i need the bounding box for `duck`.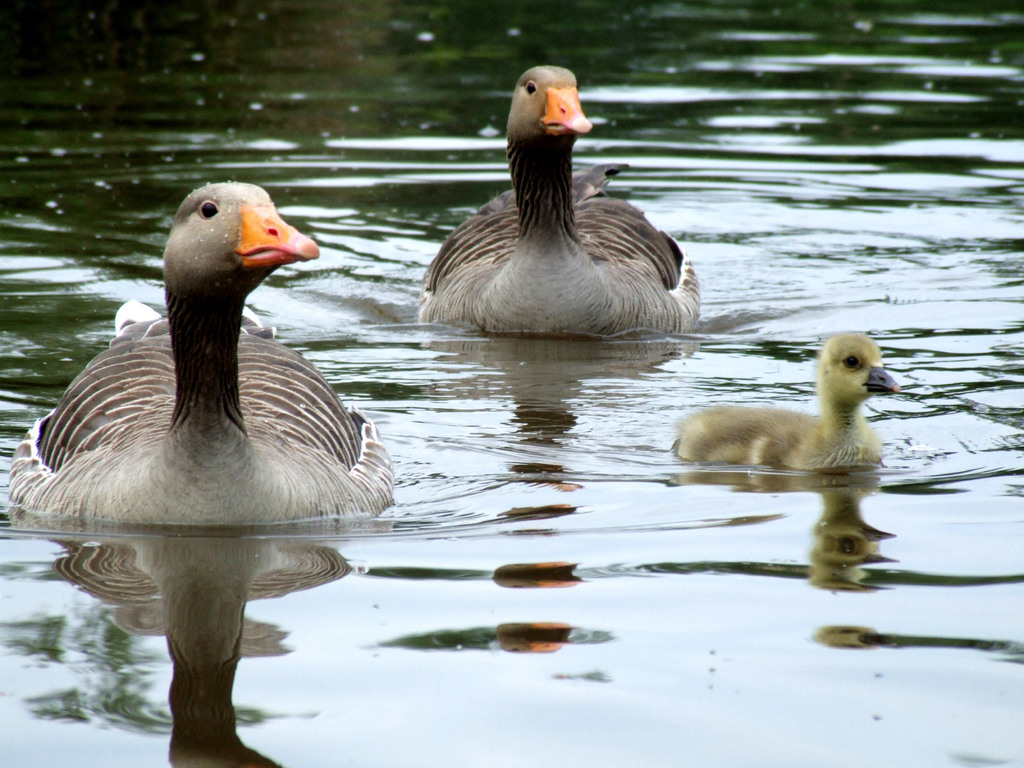
Here it is: [407,62,706,352].
